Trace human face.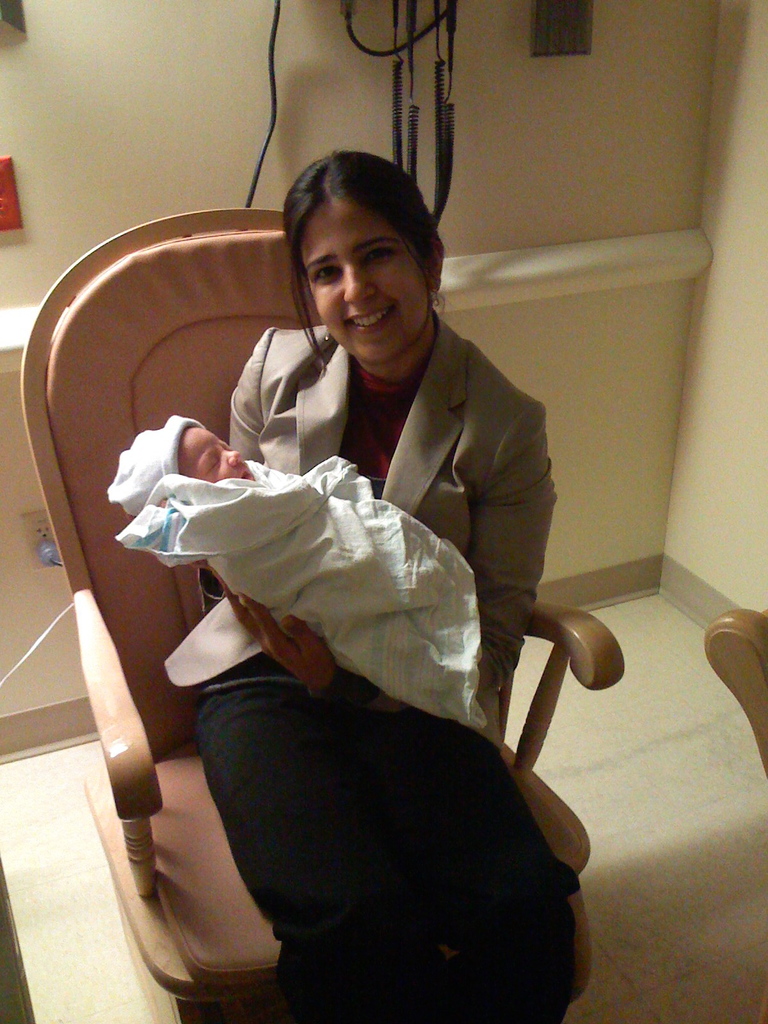
Traced to {"left": 298, "top": 196, "right": 431, "bottom": 364}.
